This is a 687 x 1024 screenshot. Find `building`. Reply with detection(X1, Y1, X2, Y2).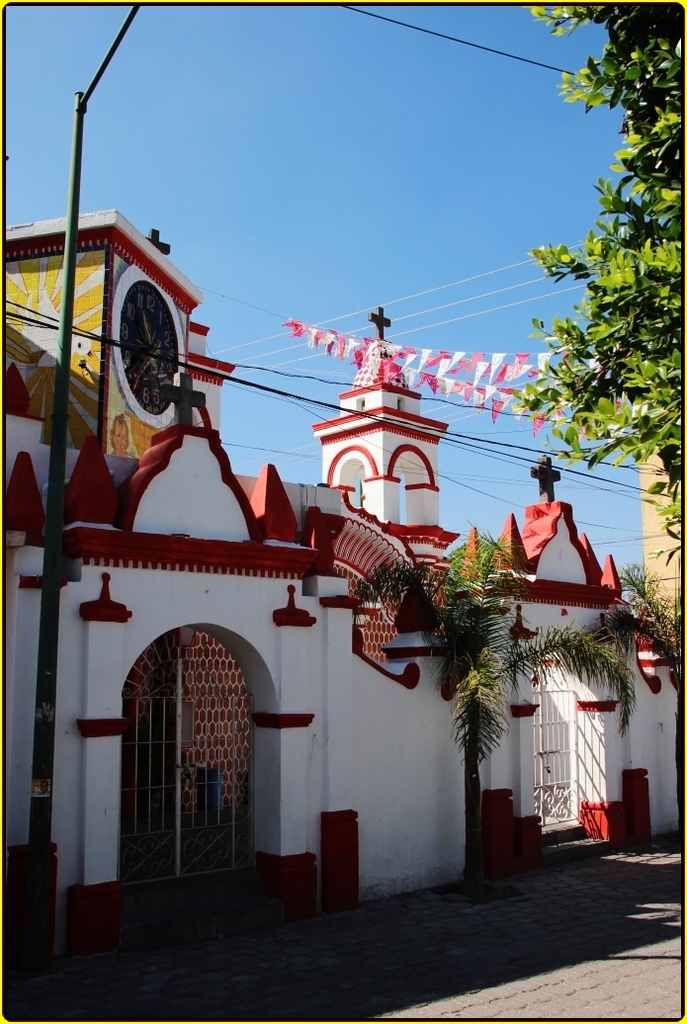
detection(0, 207, 449, 870).
